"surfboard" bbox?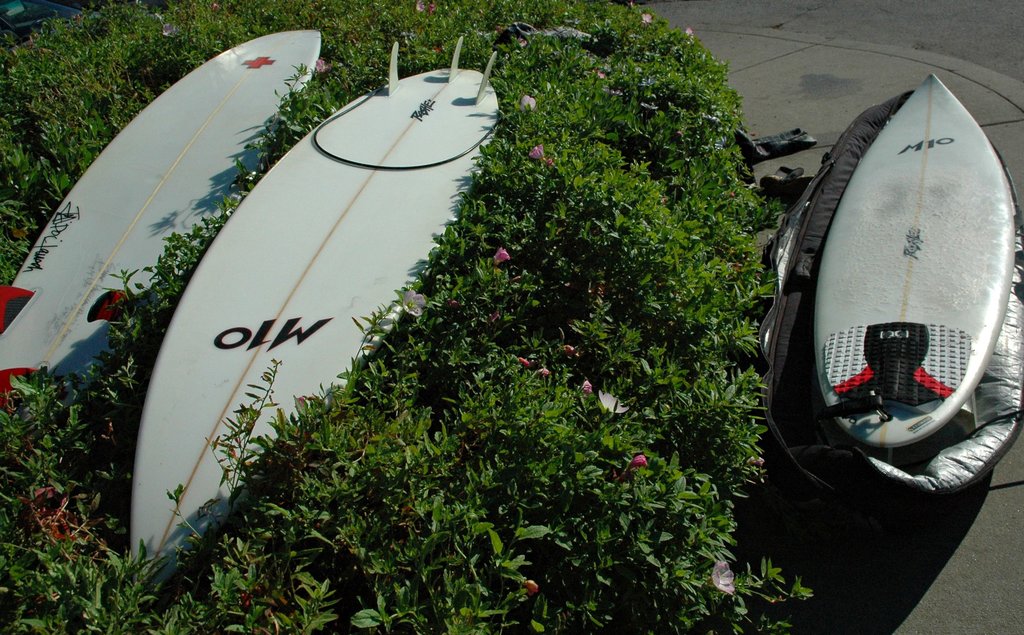
(0, 28, 322, 426)
